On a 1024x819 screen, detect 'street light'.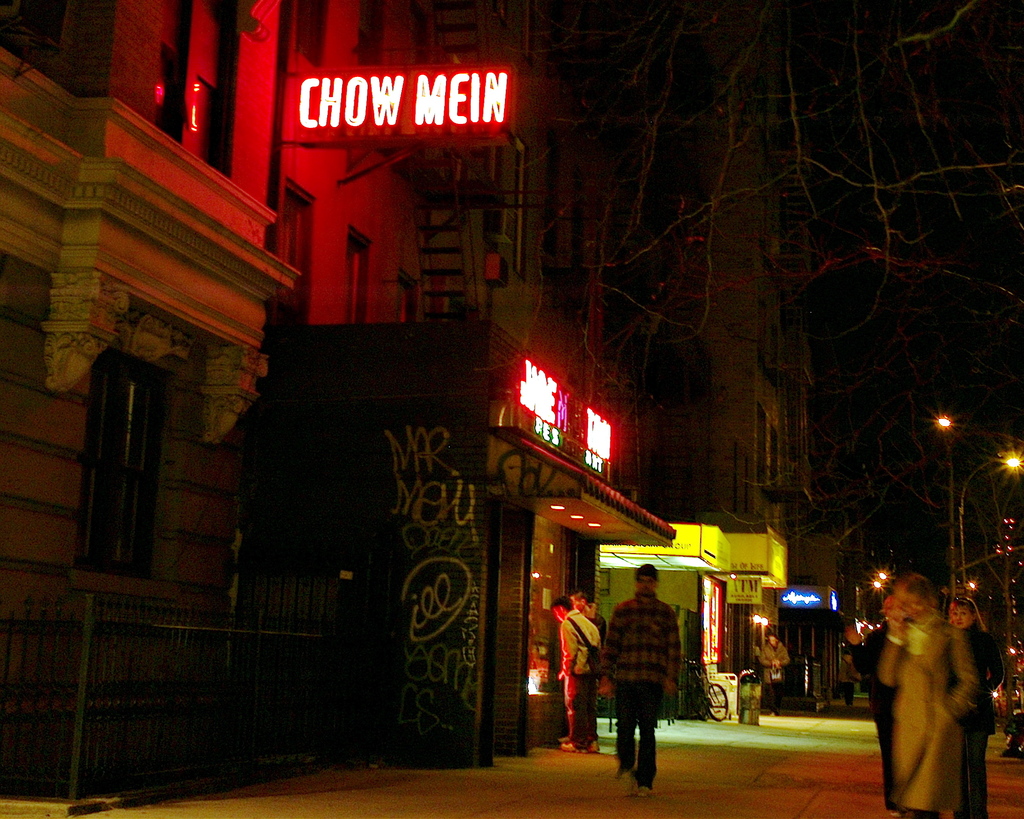
(954, 449, 1023, 600).
